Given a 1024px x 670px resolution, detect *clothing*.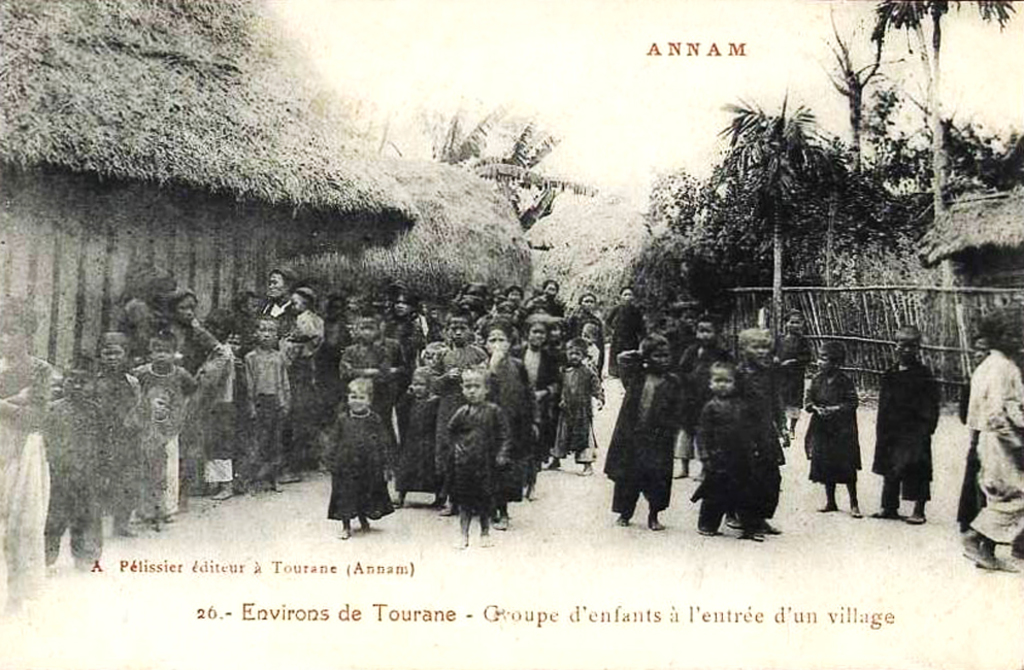
488,369,542,497.
